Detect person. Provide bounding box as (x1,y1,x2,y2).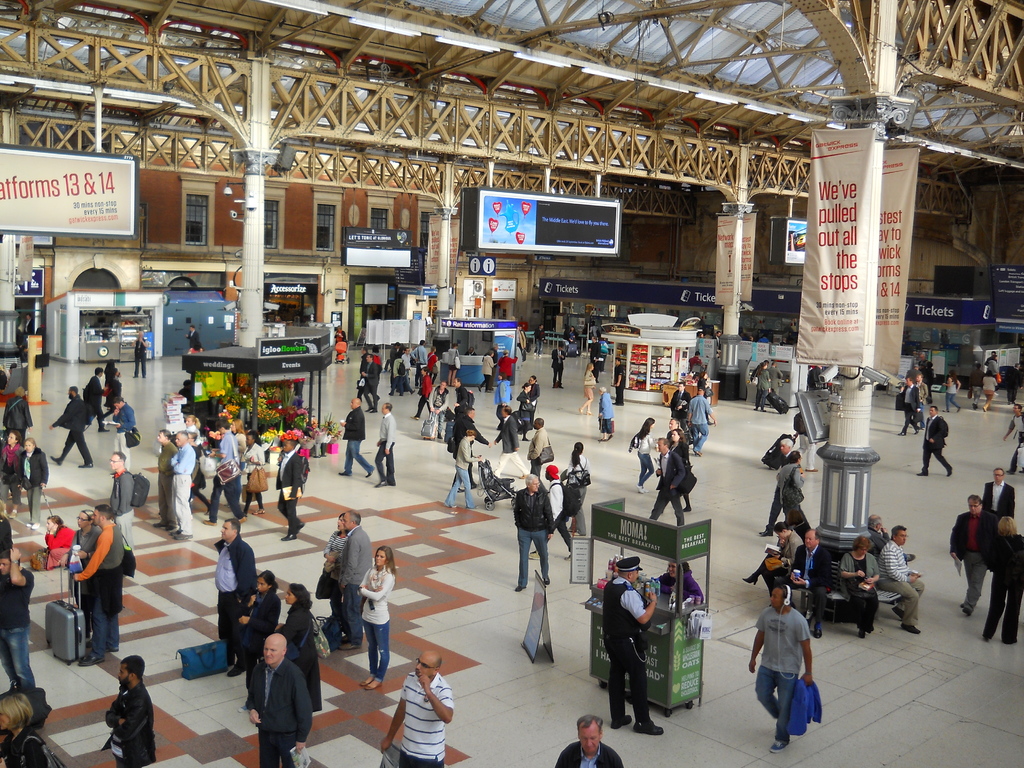
(925,403,950,481).
